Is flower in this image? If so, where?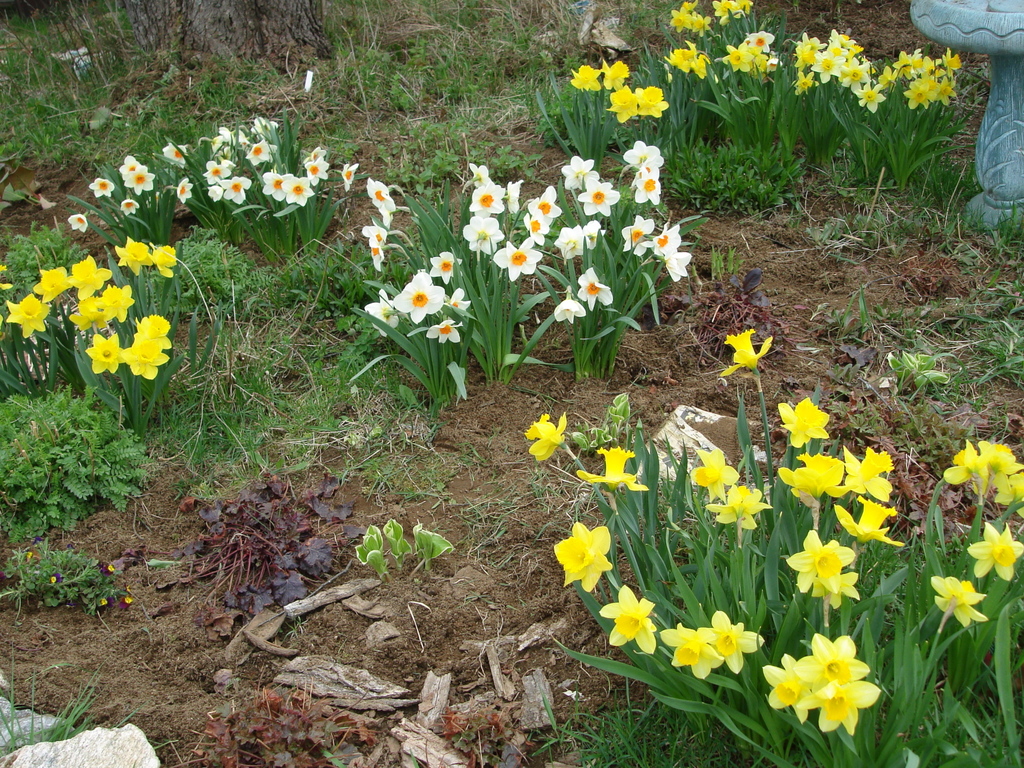
Yes, at 578, 177, 621, 216.
